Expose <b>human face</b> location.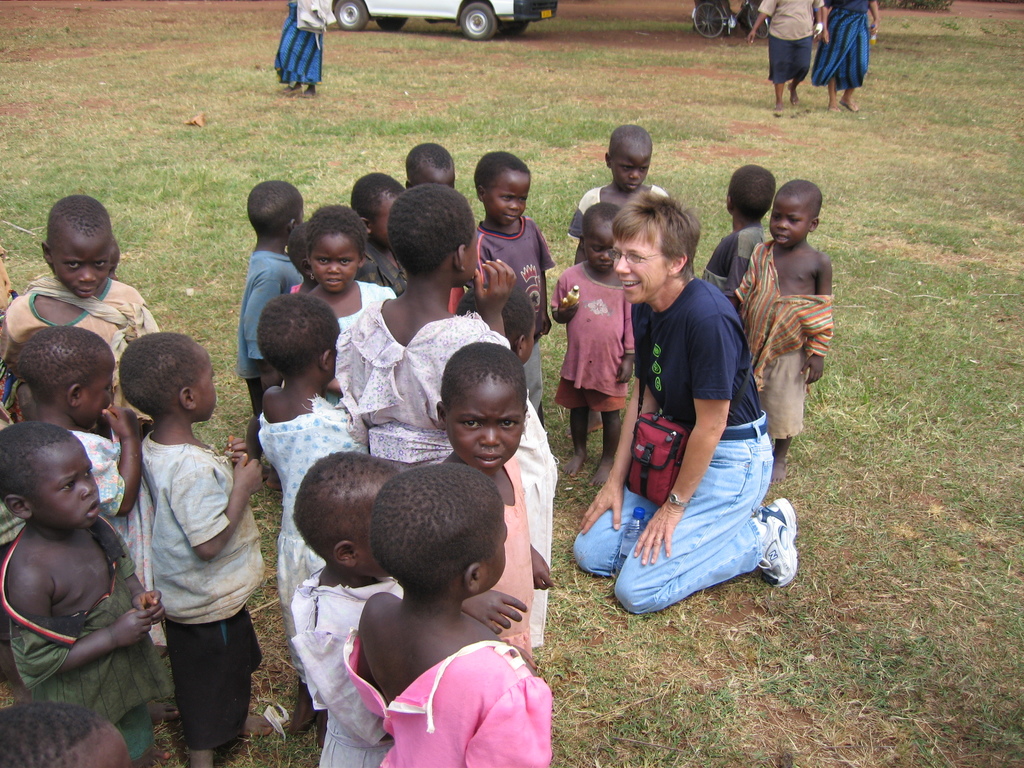
Exposed at 612 229 672 302.
